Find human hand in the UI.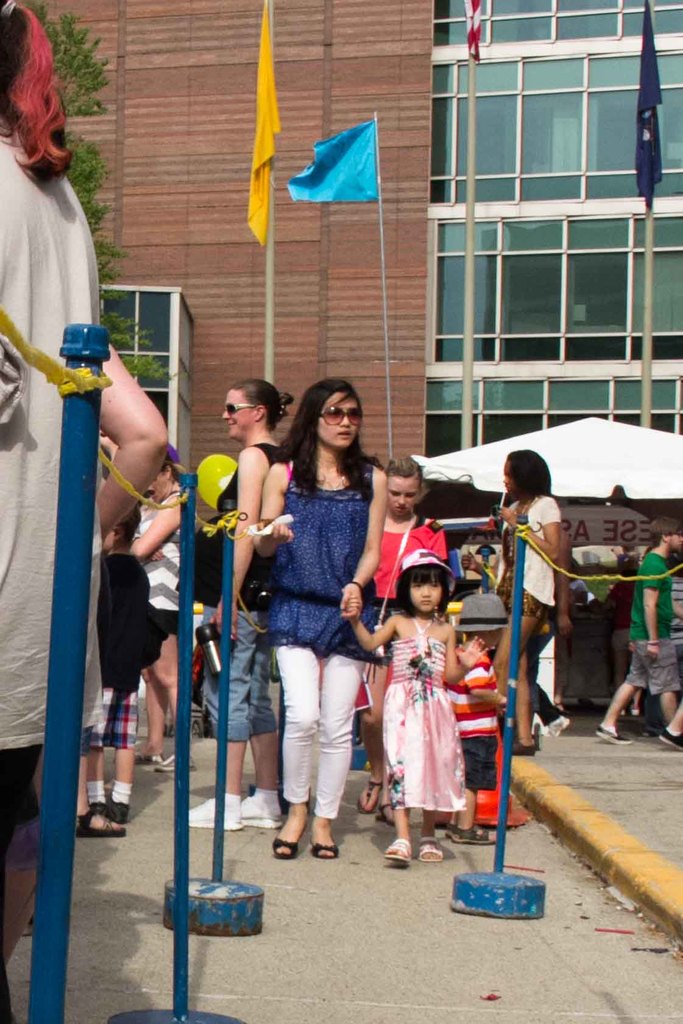
UI element at box(498, 510, 514, 527).
